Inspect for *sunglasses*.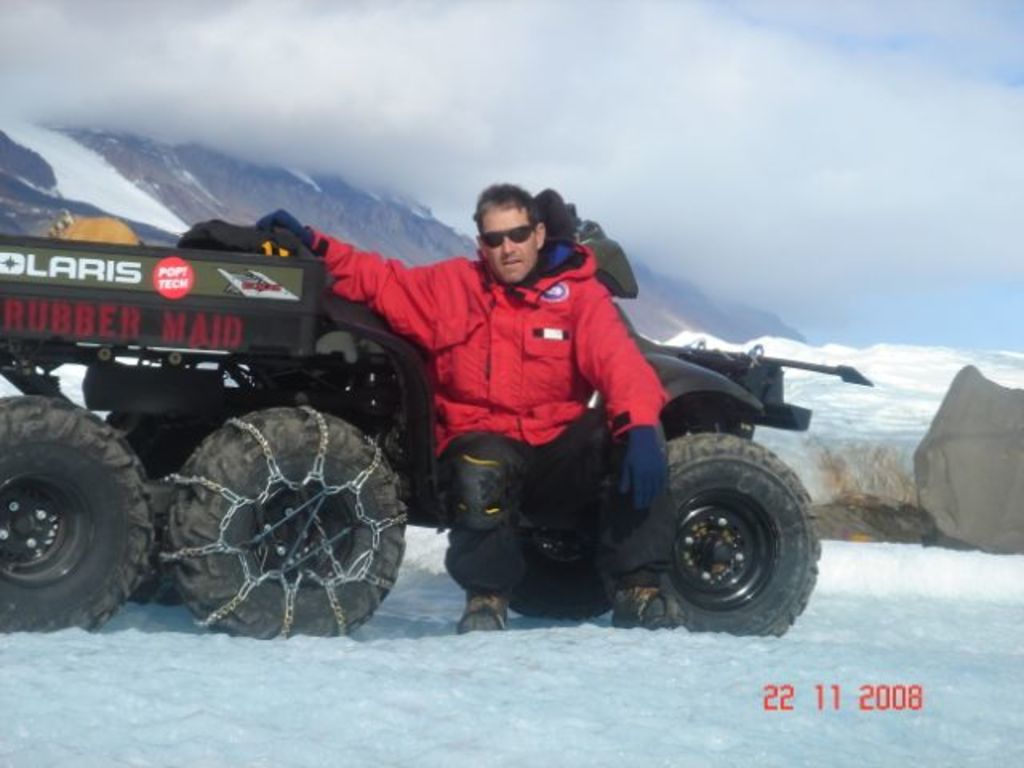
Inspection: BBox(482, 226, 534, 246).
